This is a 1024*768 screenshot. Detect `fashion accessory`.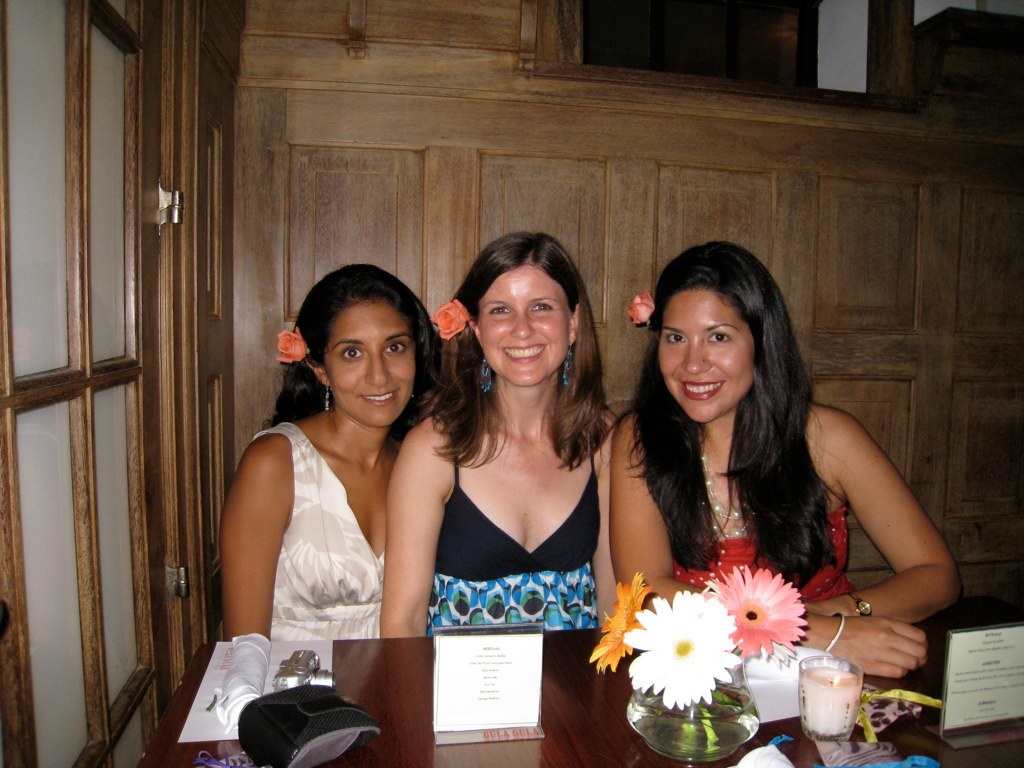
Rect(843, 589, 872, 614).
